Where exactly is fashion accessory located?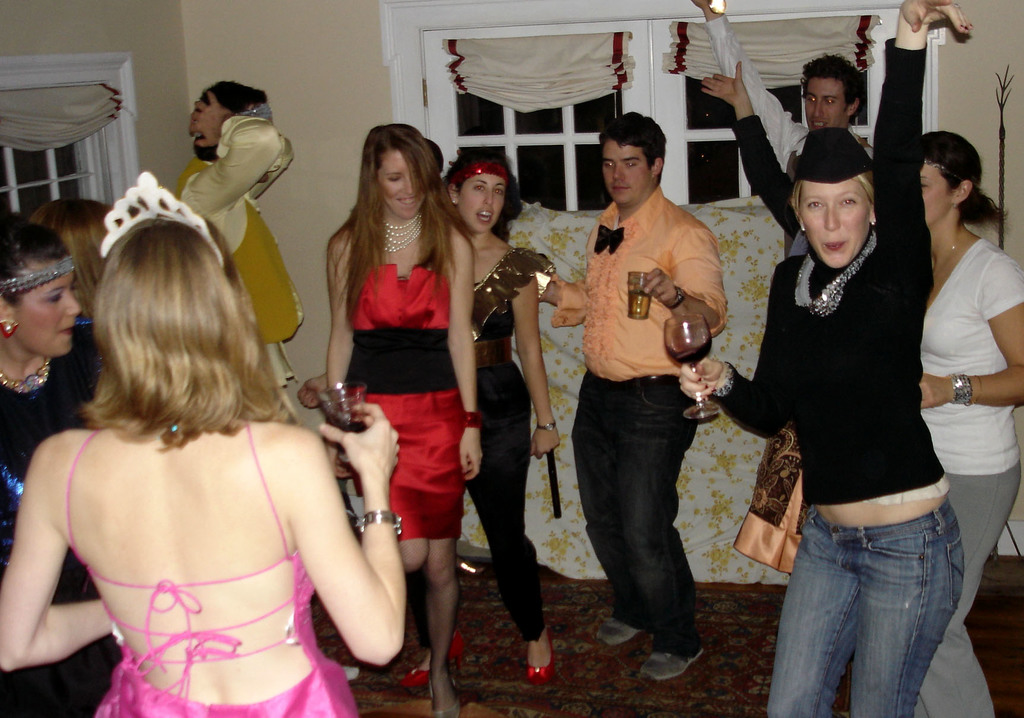
Its bounding box is 398, 629, 465, 689.
